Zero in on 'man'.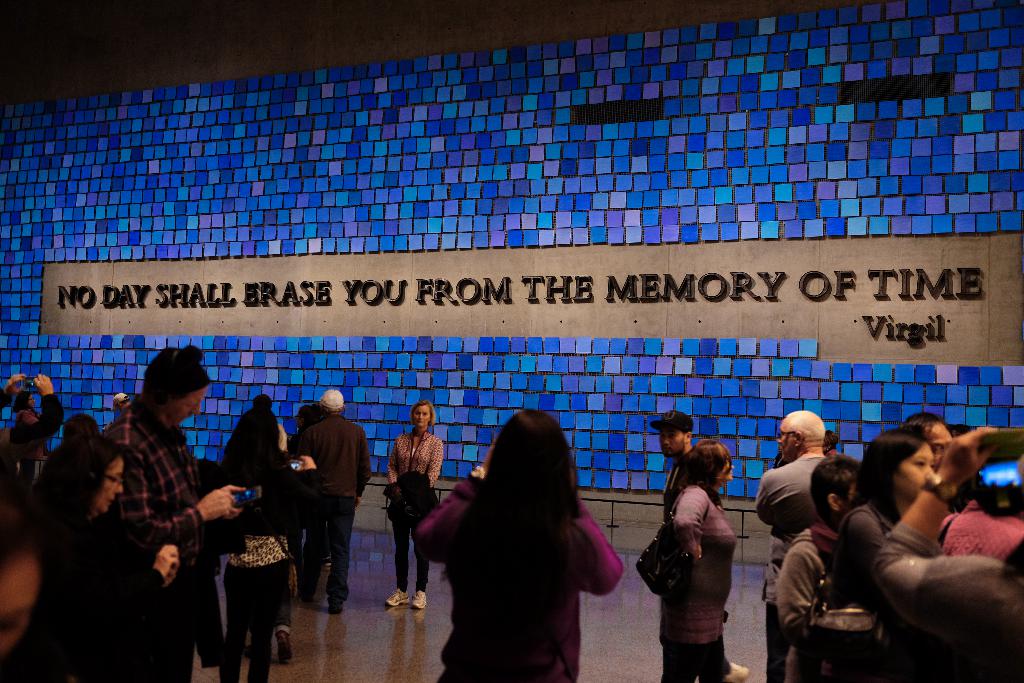
Zeroed in: 646 406 692 524.
